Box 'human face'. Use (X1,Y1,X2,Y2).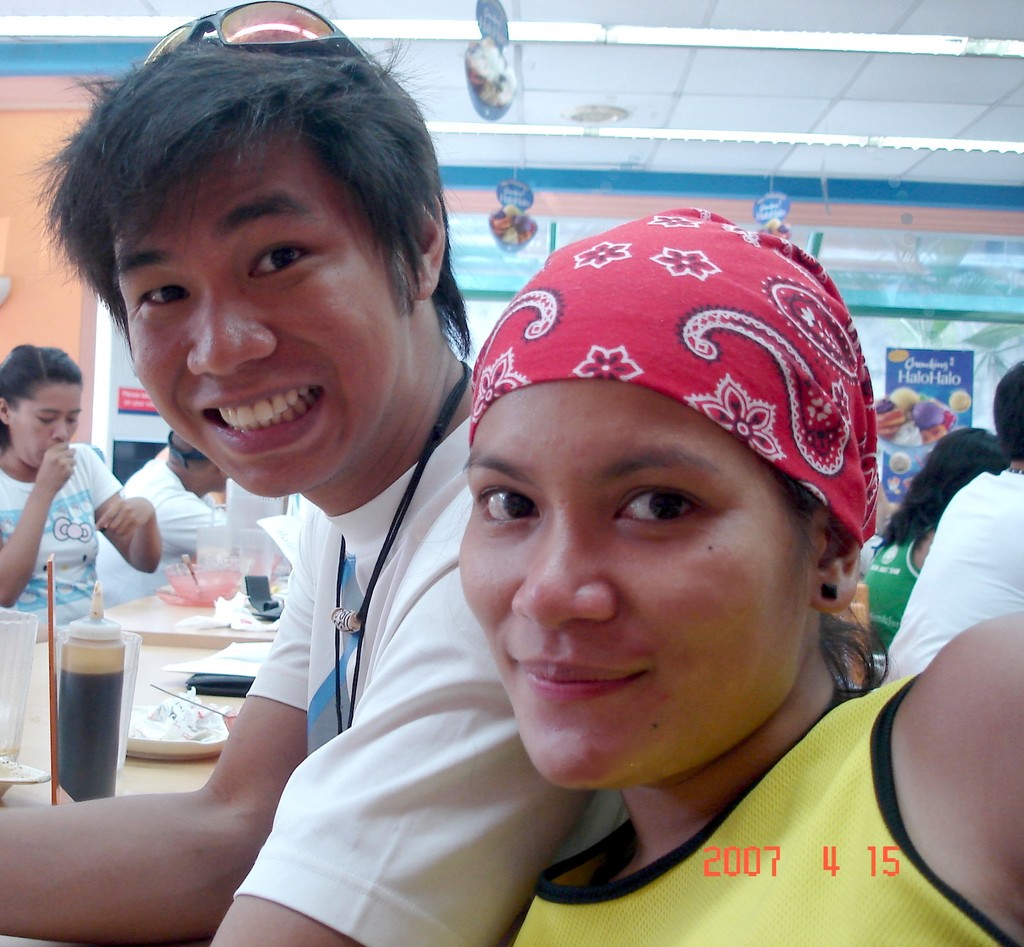
(119,138,408,494).
